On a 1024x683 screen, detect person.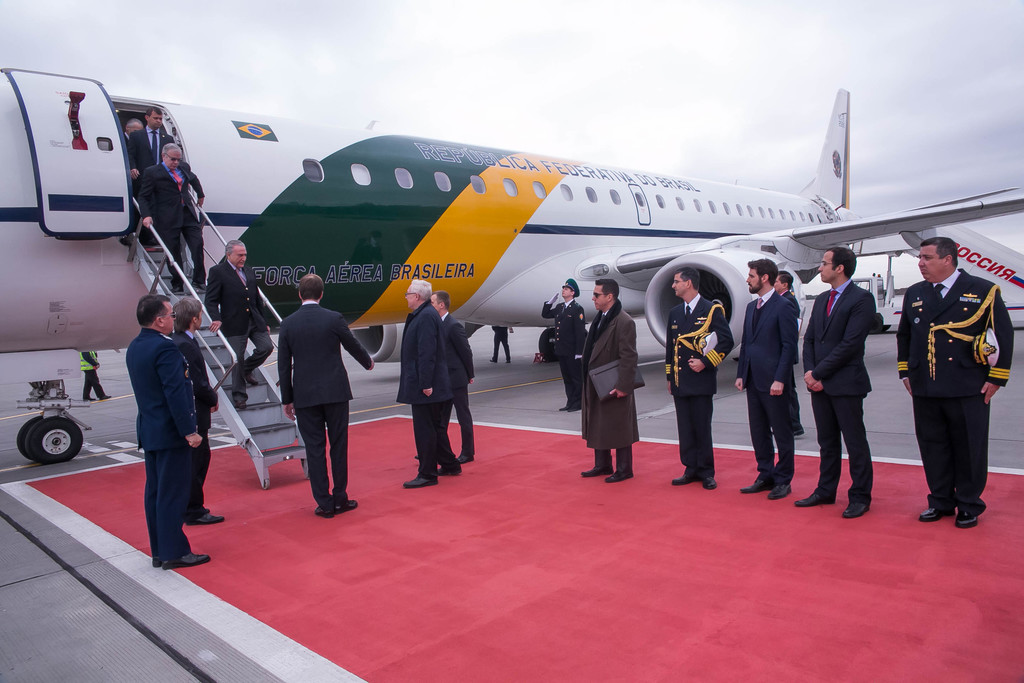
{"x1": 277, "y1": 272, "x2": 375, "y2": 518}.
